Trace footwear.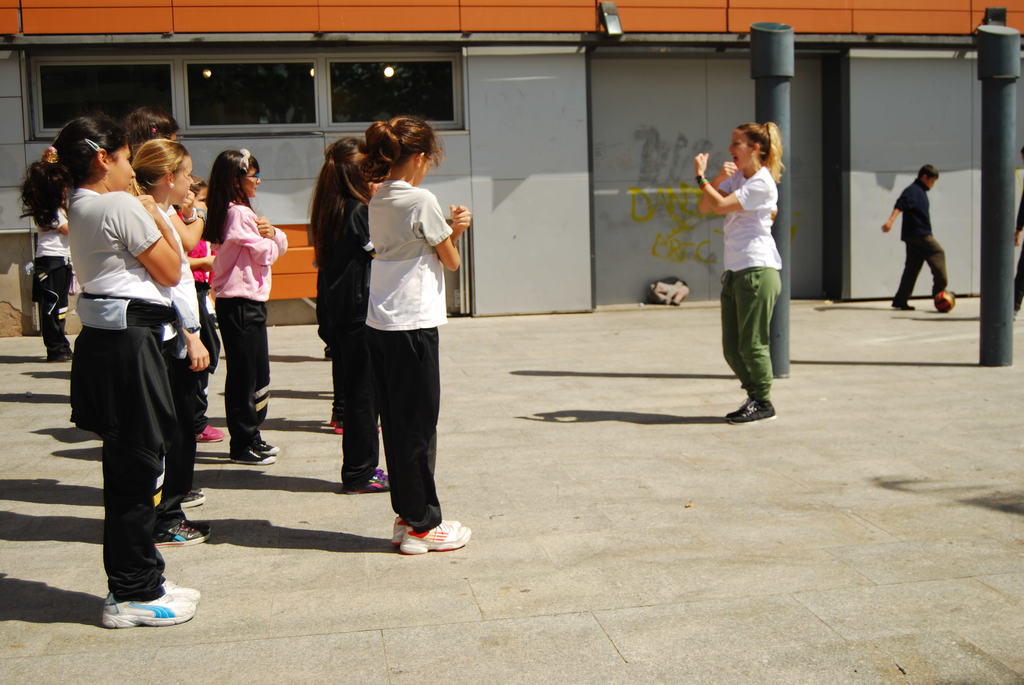
Traced to region(399, 516, 472, 558).
